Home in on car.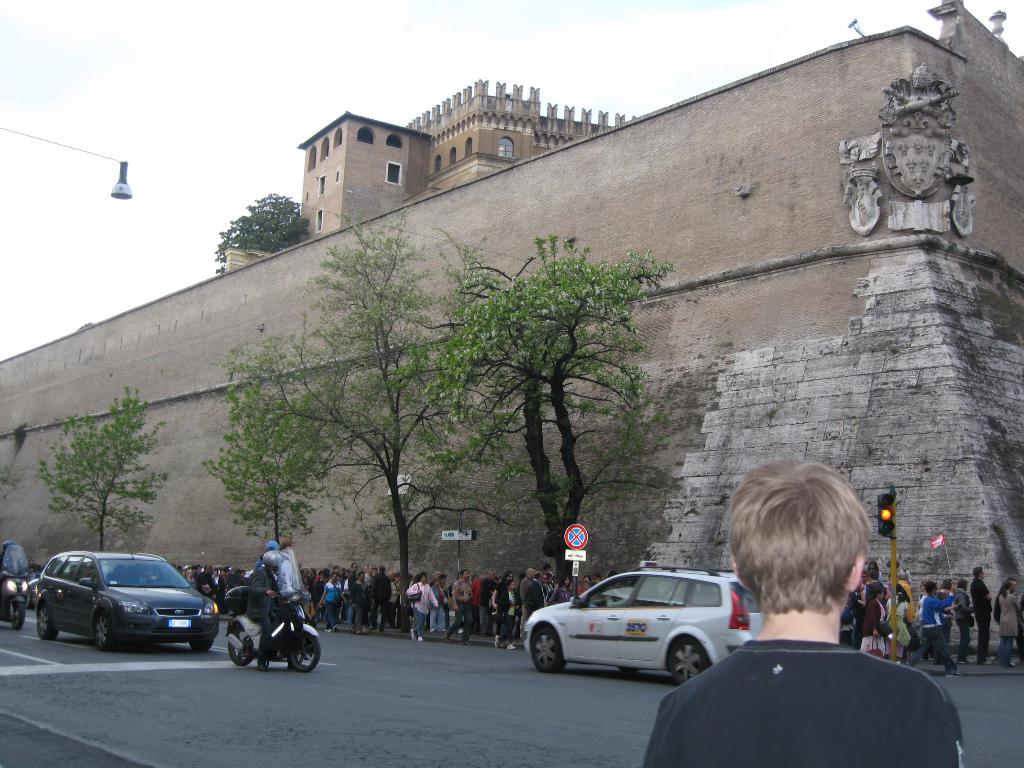
Homed in at {"left": 520, "top": 560, "right": 761, "bottom": 685}.
